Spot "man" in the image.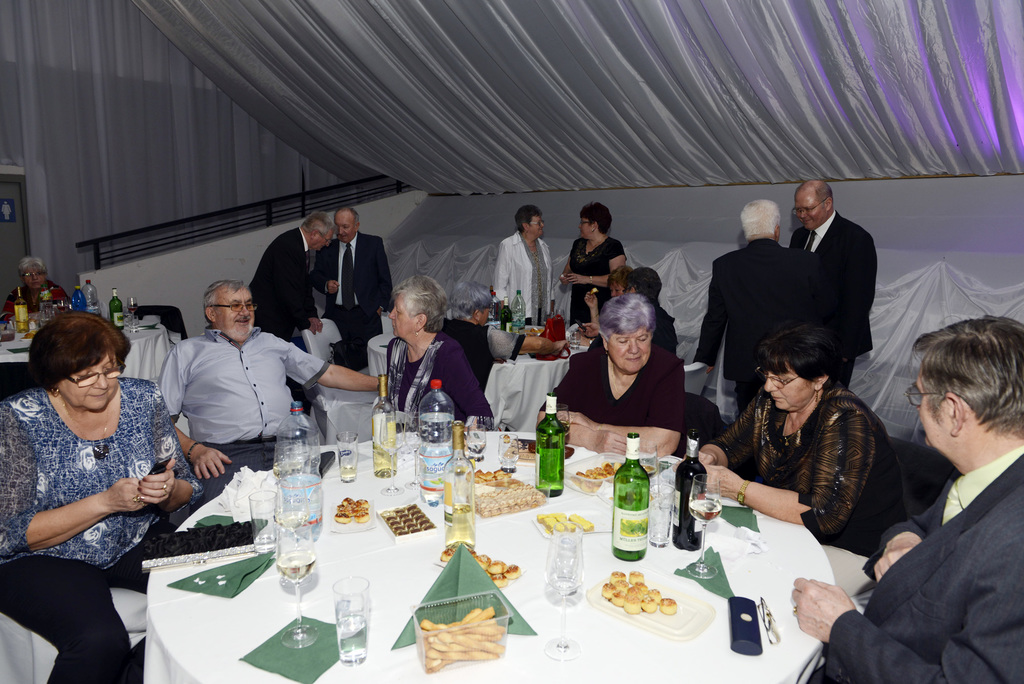
"man" found at BBox(314, 206, 391, 379).
